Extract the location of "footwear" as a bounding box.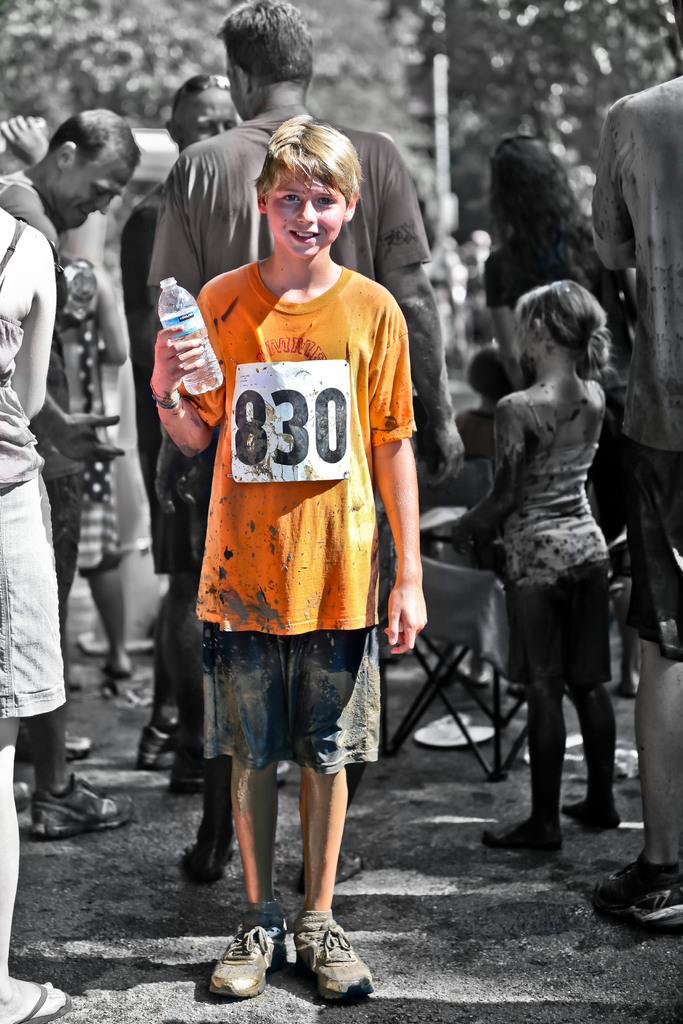
region(567, 797, 618, 830).
